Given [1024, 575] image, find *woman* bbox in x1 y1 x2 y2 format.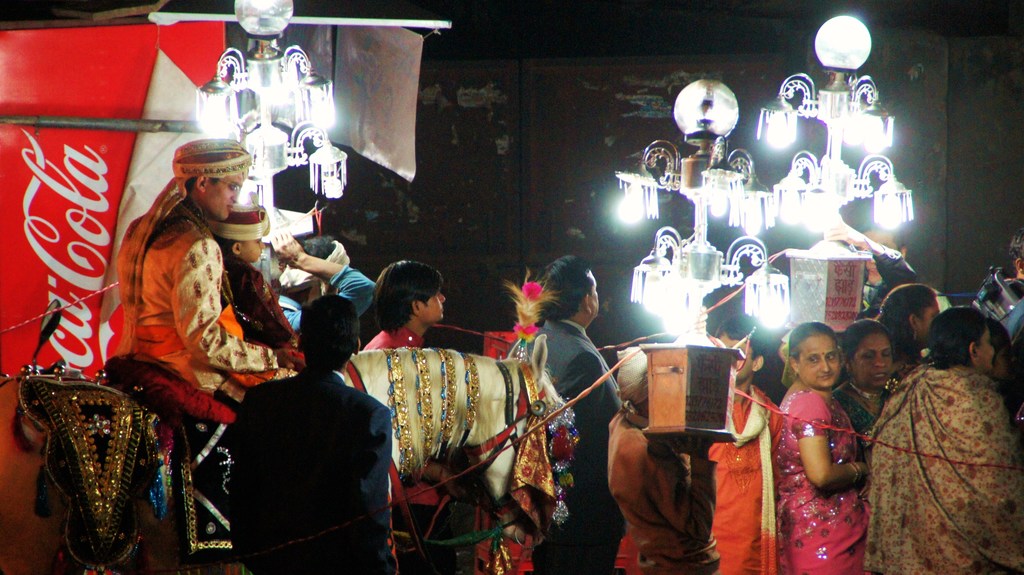
861 300 1023 574.
